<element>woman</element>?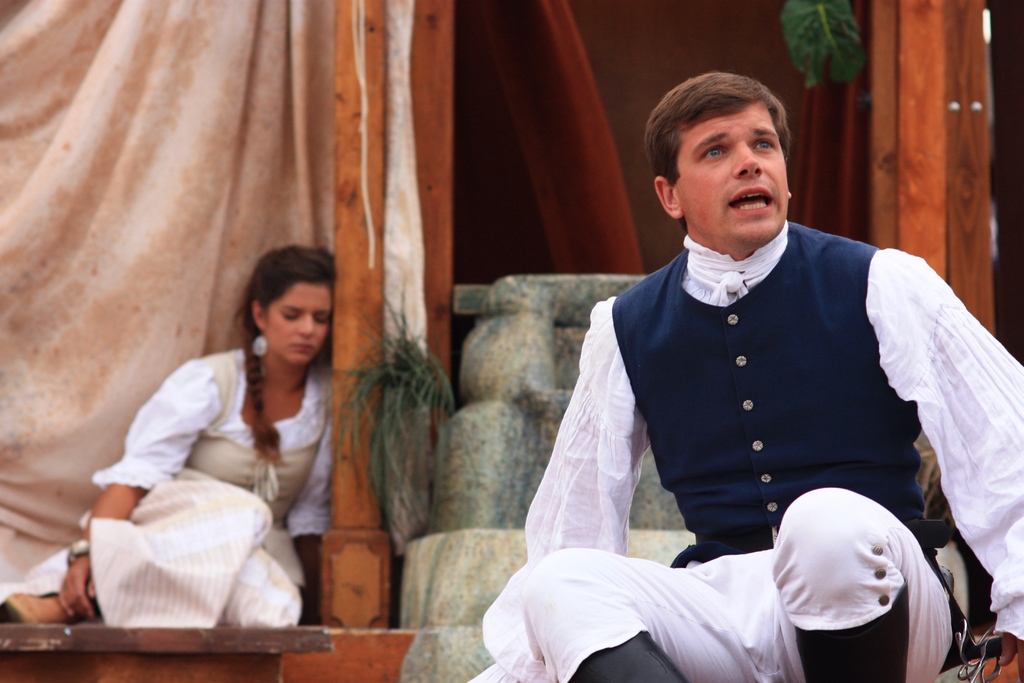
(0, 238, 349, 640)
